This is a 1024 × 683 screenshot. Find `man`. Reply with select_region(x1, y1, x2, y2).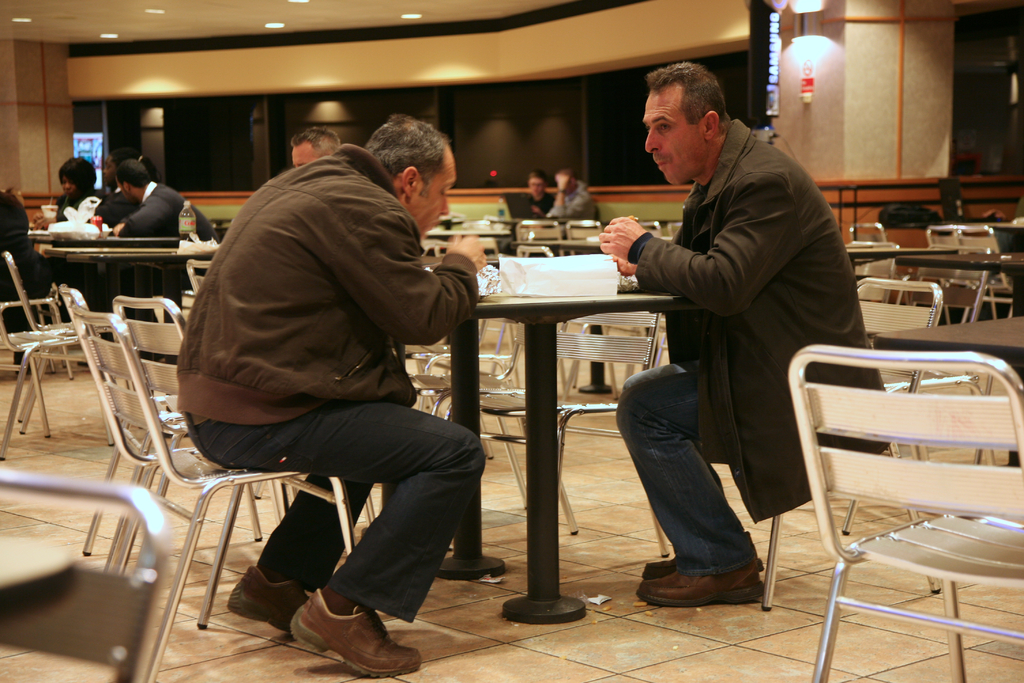
select_region(152, 118, 505, 646).
